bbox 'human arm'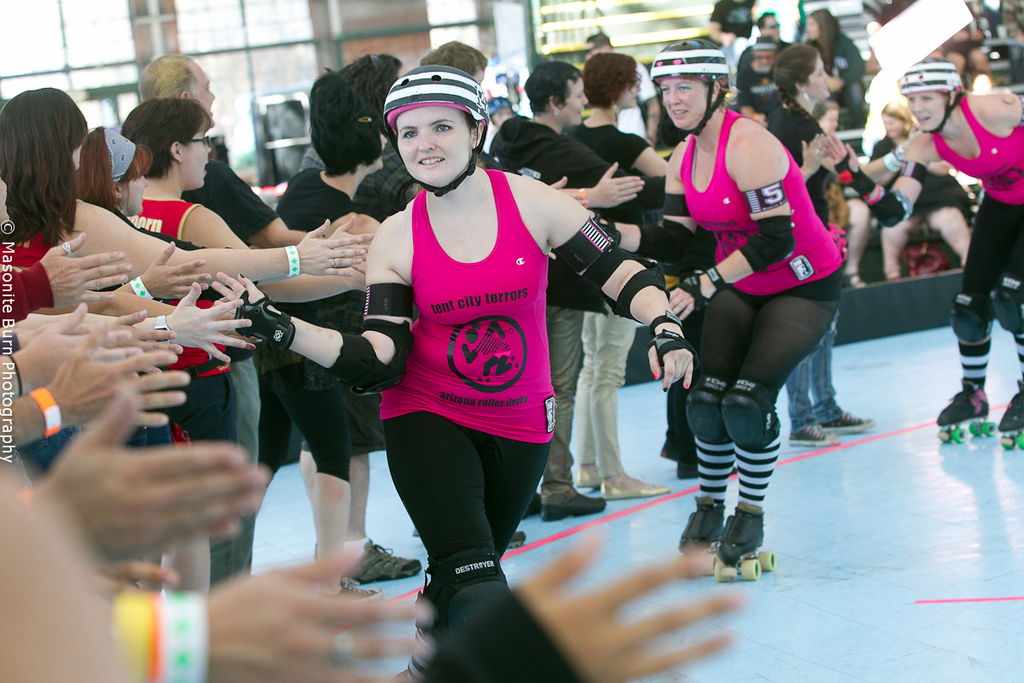
{"left": 858, "top": 135, "right": 911, "bottom": 184}
